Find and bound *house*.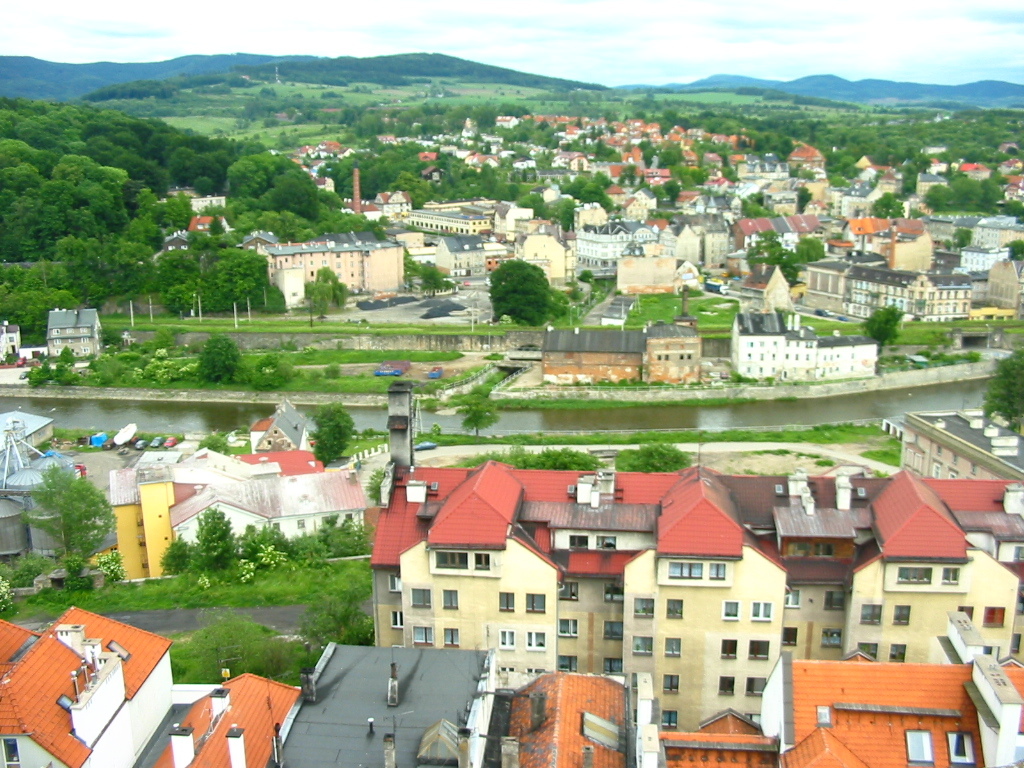
Bound: region(845, 216, 933, 271).
